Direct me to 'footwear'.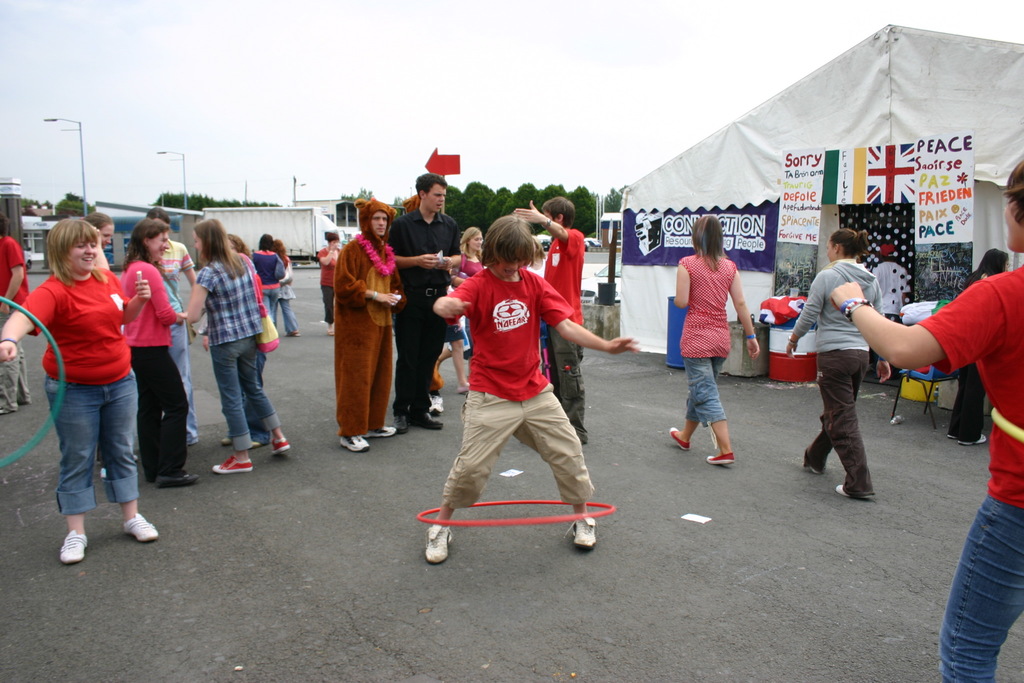
Direction: 364/431/397/436.
